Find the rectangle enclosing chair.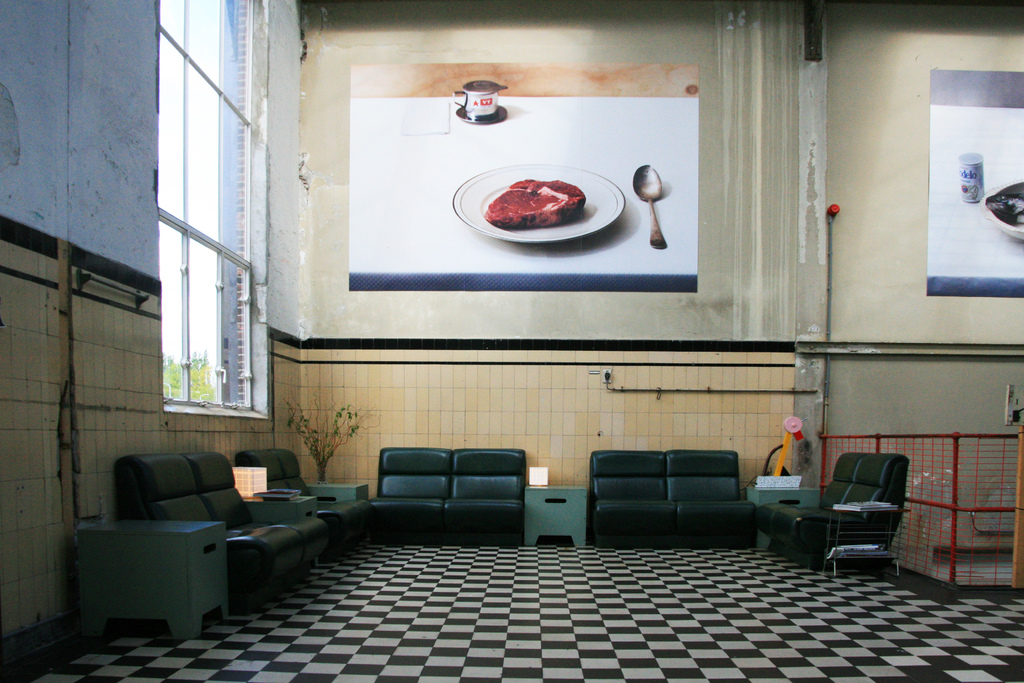
{"x1": 664, "y1": 445, "x2": 762, "y2": 555}.
